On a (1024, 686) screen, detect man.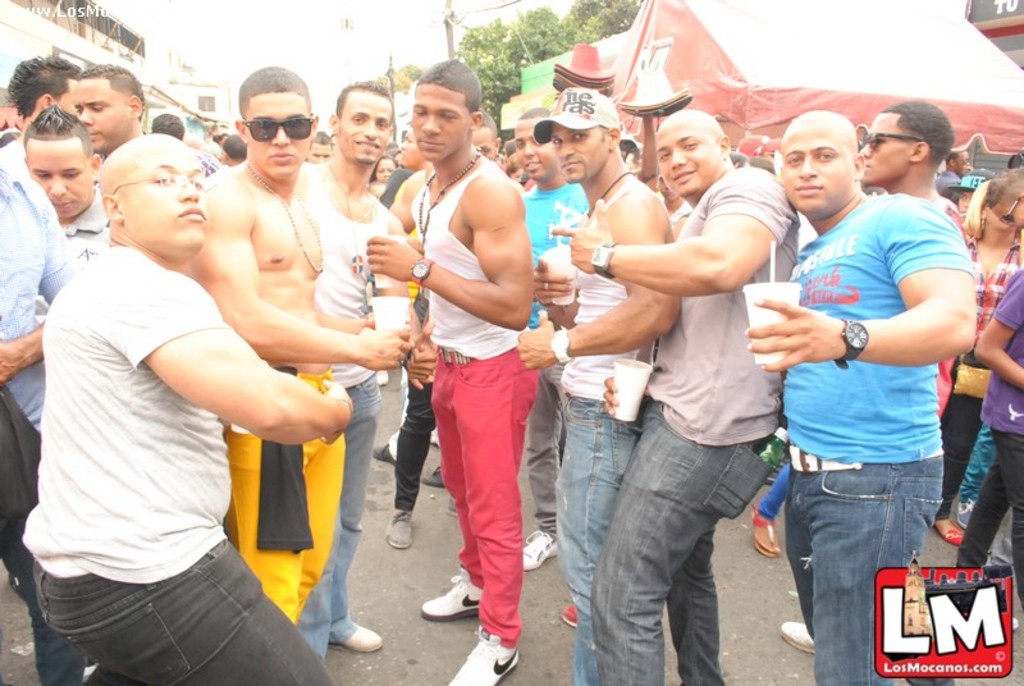
(526, 87, 685, 683).
